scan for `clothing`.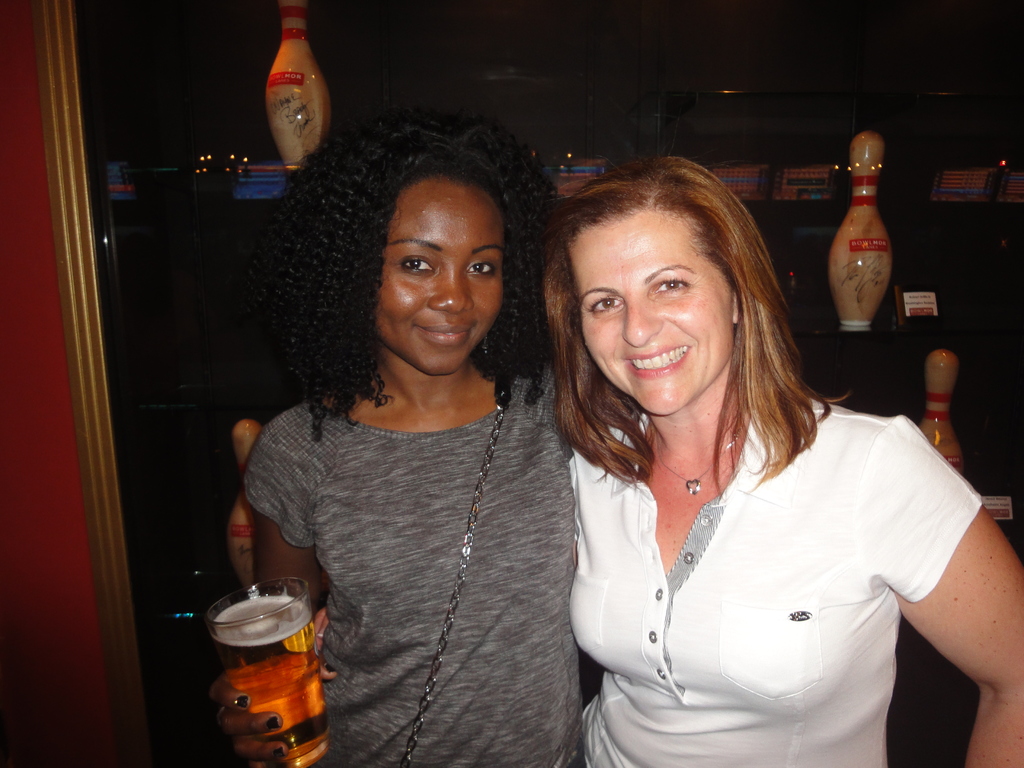
Scan result: {"left": 239, "top": 359, "right": 612, "bottom": 767}.
